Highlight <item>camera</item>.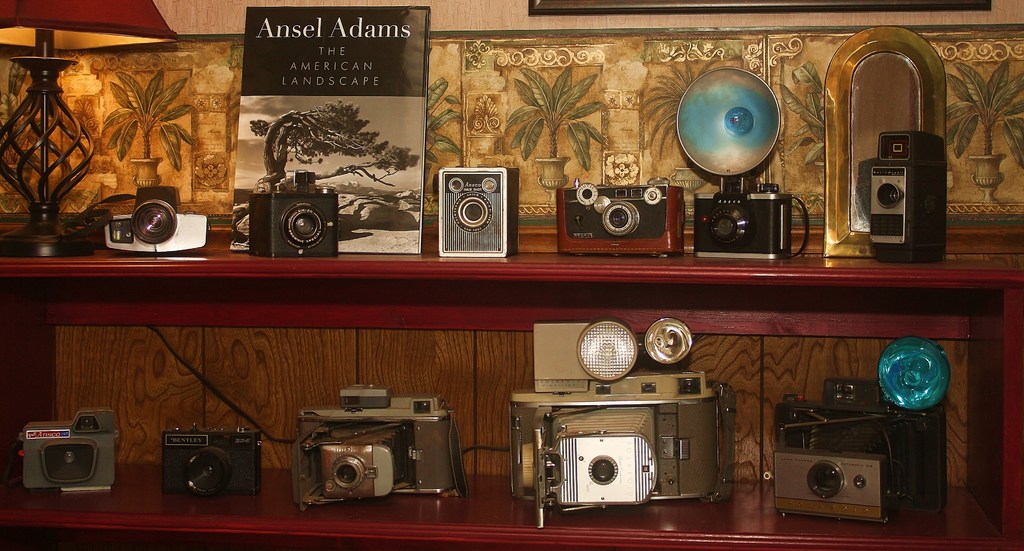
Highlighted region: rect(13, 407, 116, 486).
